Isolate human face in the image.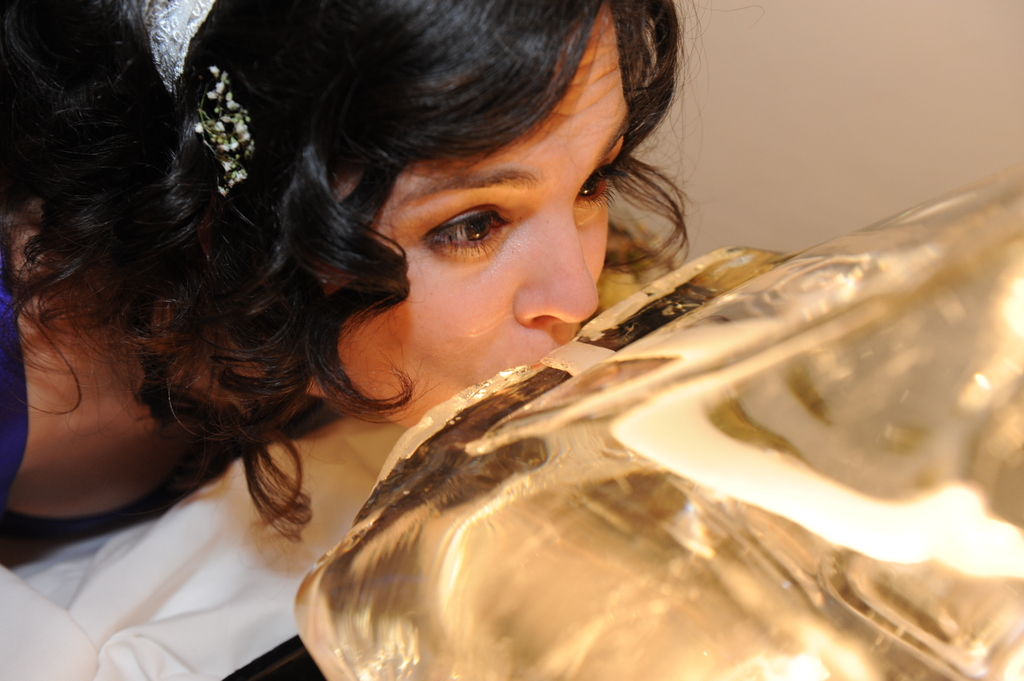
Isolated region: <box>316,0,632,428</box>.
